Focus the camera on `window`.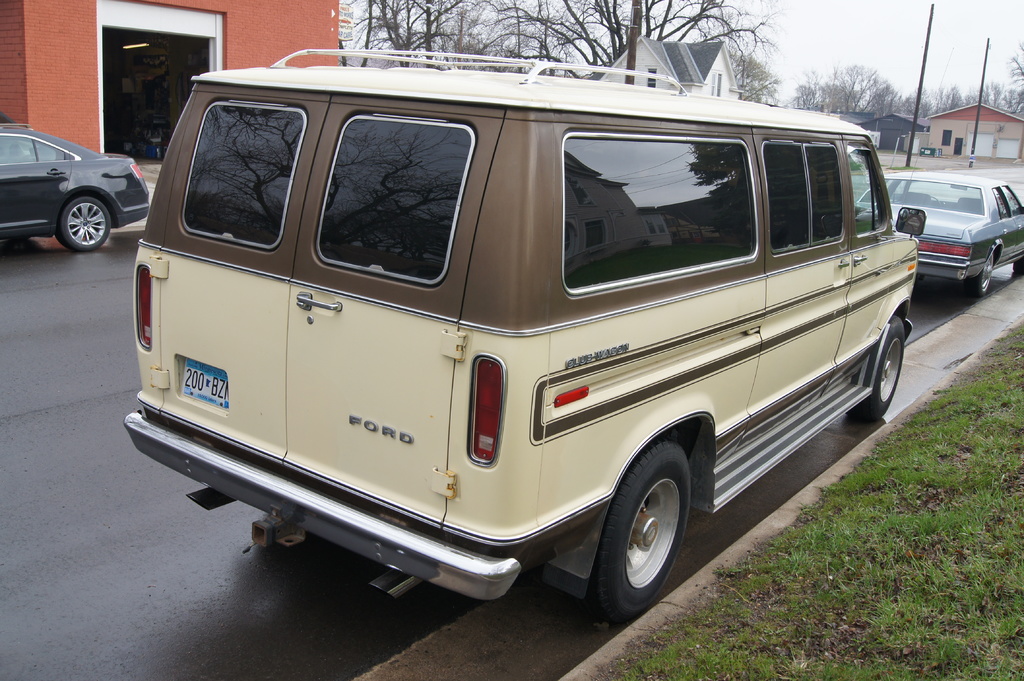
Focus region: locate(762, 142, 841, 257).
